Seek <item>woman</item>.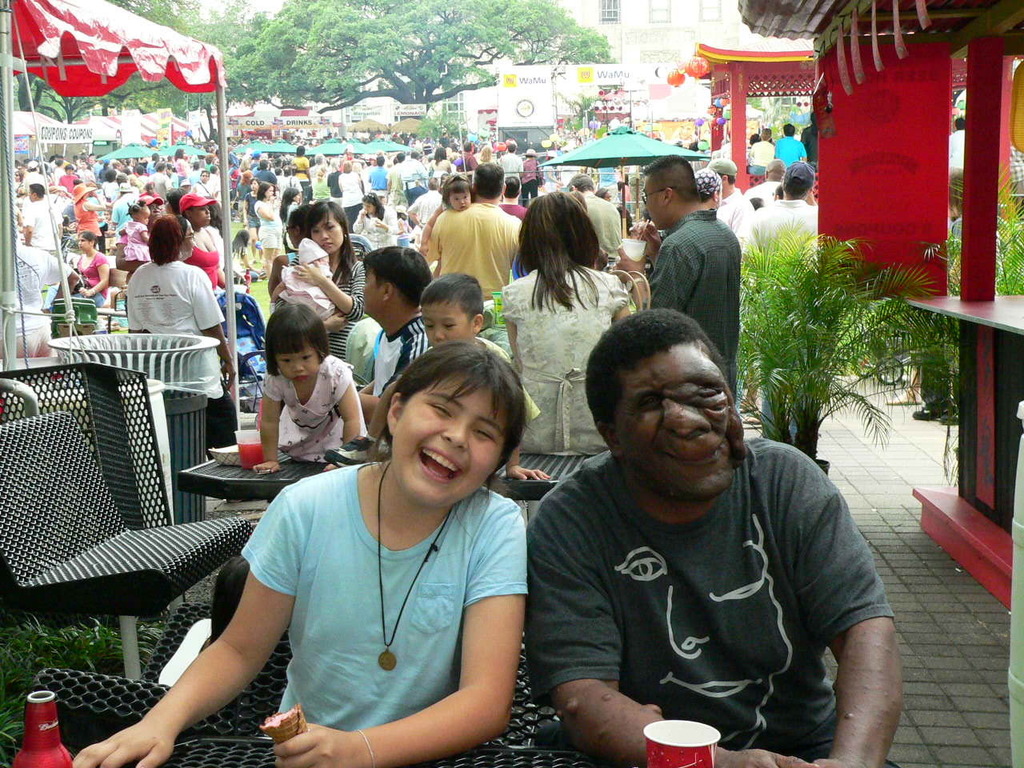
bbox(267, 202, 313, 290).
